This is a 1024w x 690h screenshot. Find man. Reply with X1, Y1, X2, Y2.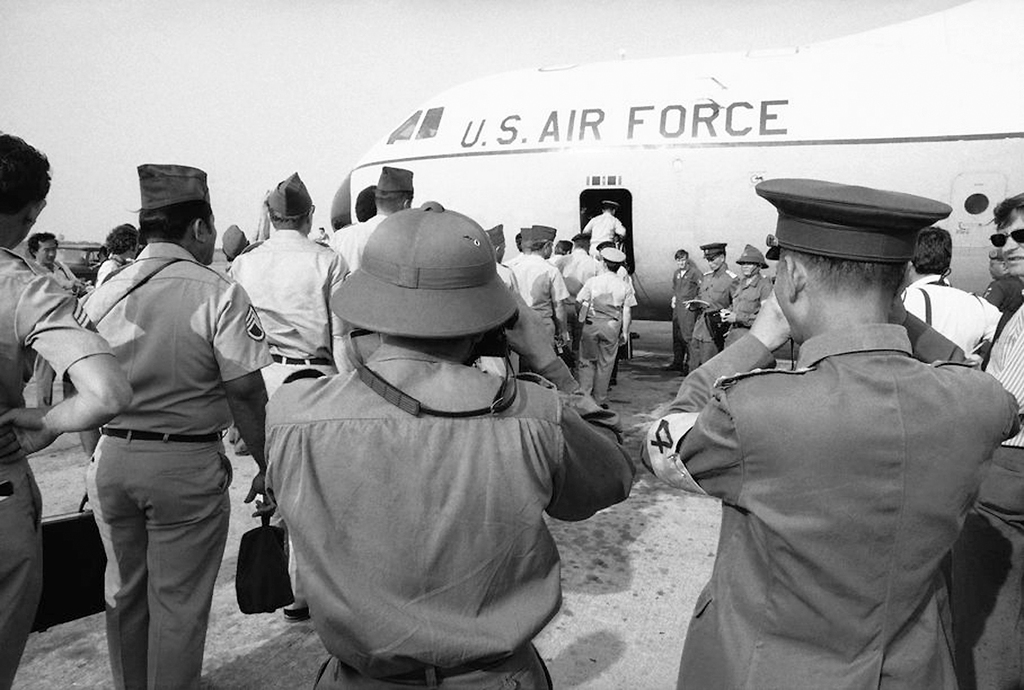
26, 159, 278, 689.
